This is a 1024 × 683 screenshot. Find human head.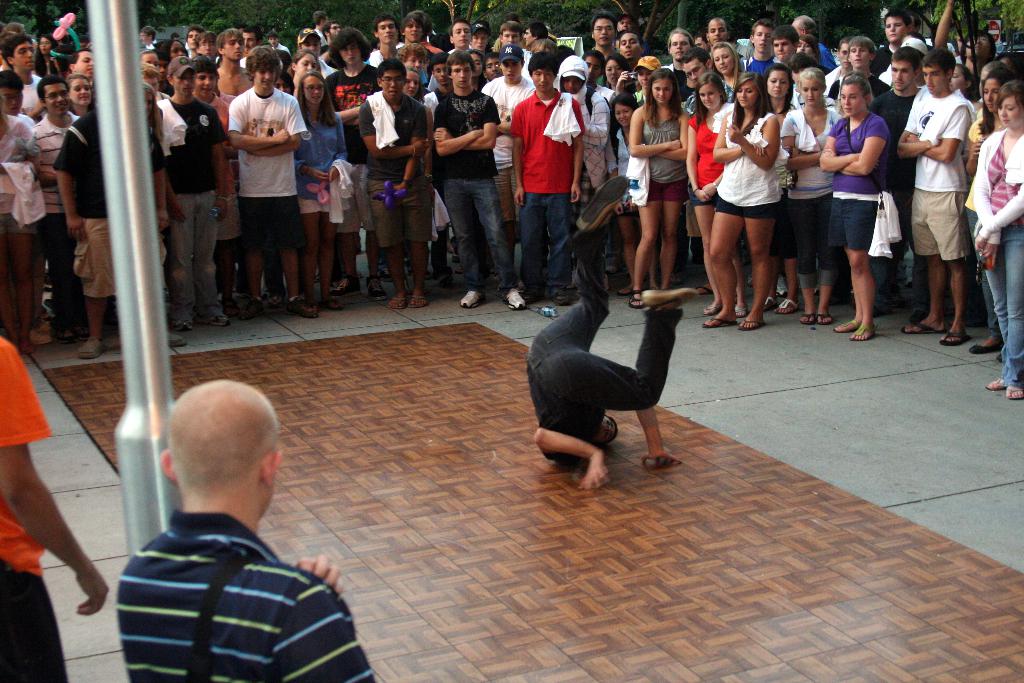
Bounding box: 500,42,522,77.
